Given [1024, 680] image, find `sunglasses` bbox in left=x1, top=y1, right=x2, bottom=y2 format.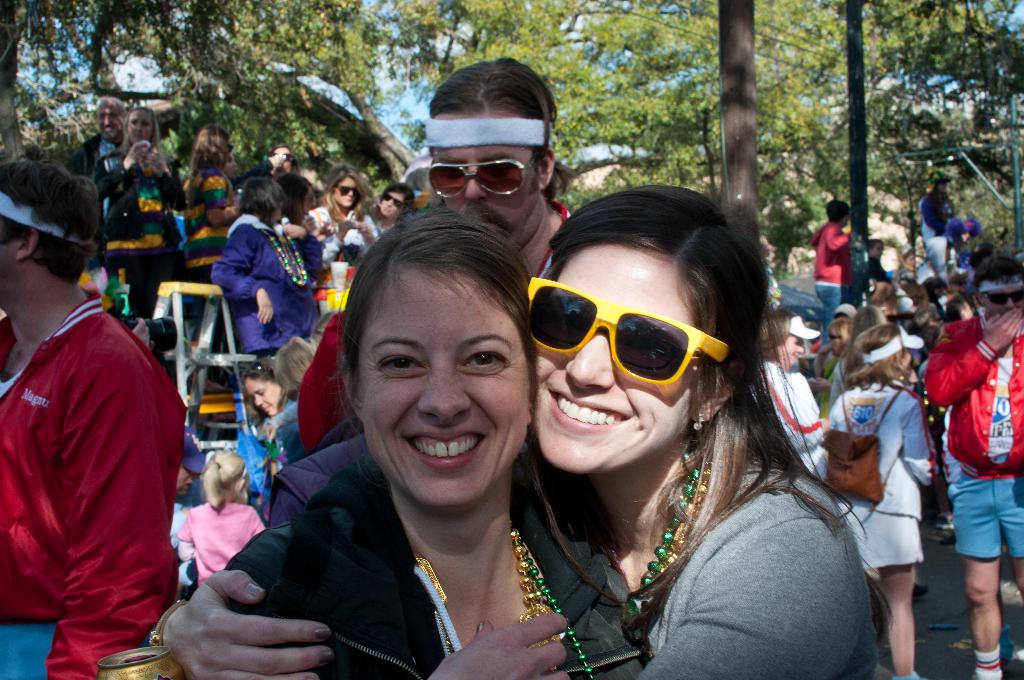
left=332, top=182, right=359, bottom=202.
